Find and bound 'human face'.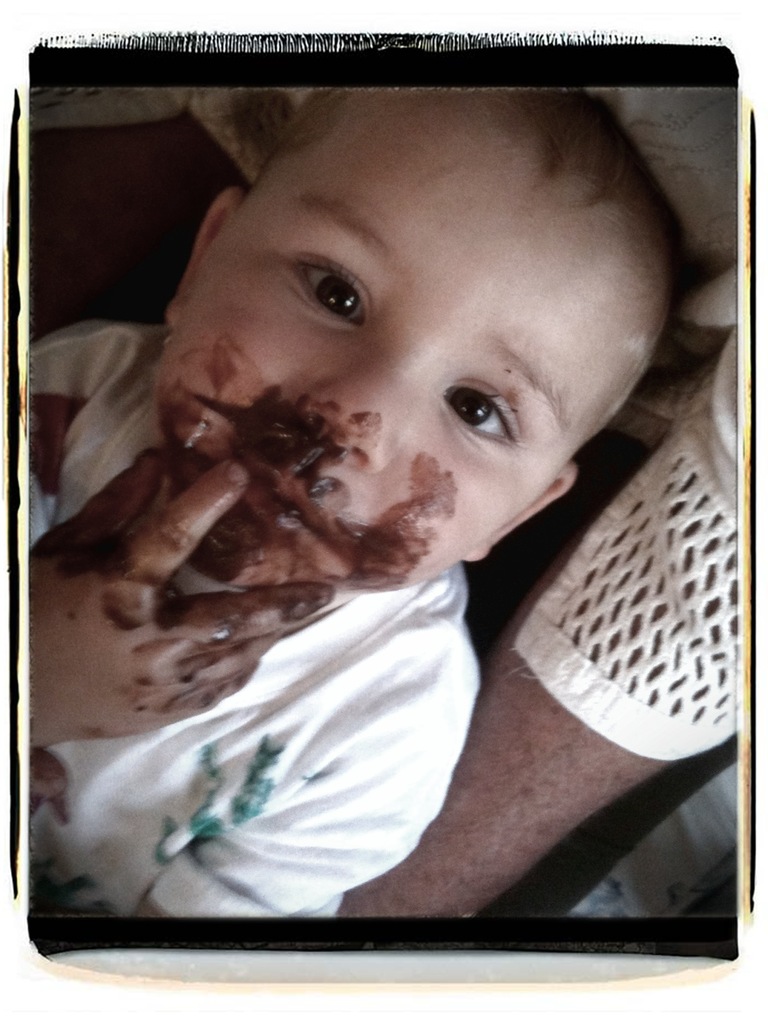
Bound: x1=159 y1=82 x2=663 y2=586.
